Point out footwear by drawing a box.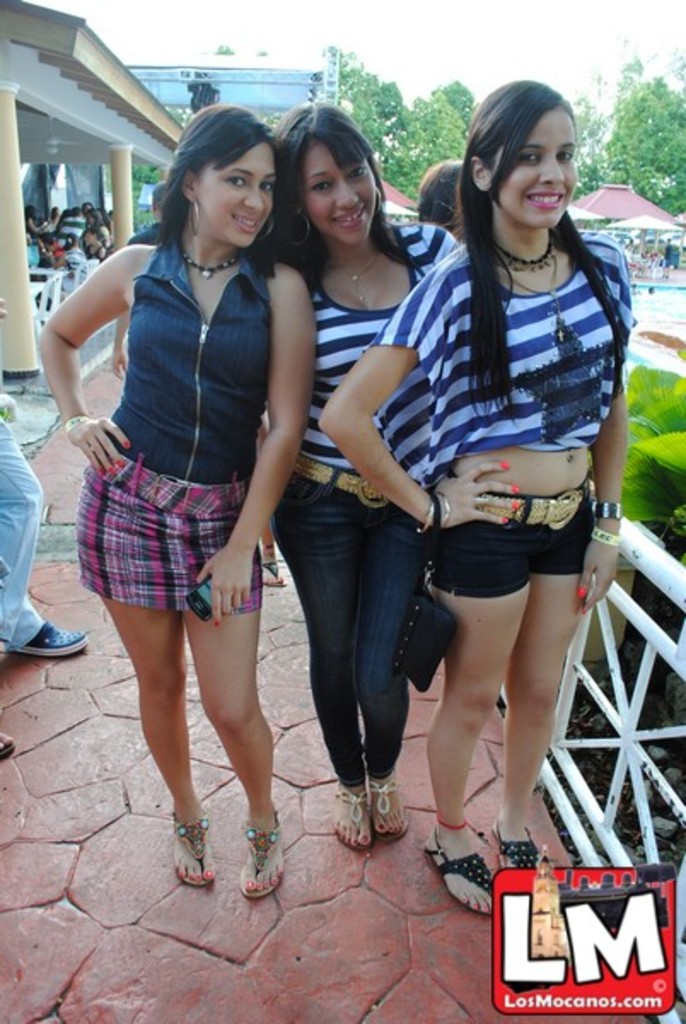
BBox(430, 817, 497, 916).
